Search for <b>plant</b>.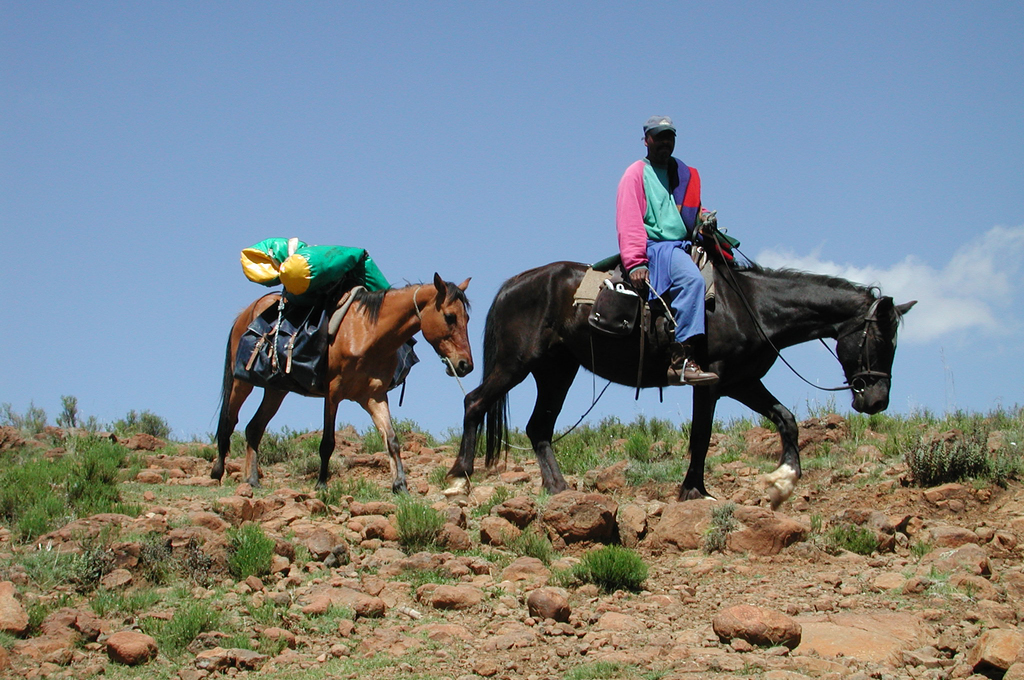
Found at <region>807, 506, 877, 560</region>.
